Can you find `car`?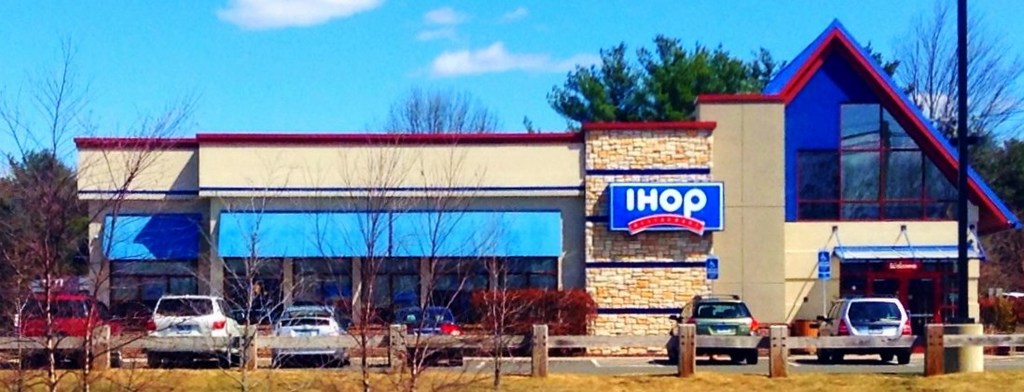
Yes, bounding box: (129,298,239,373).
